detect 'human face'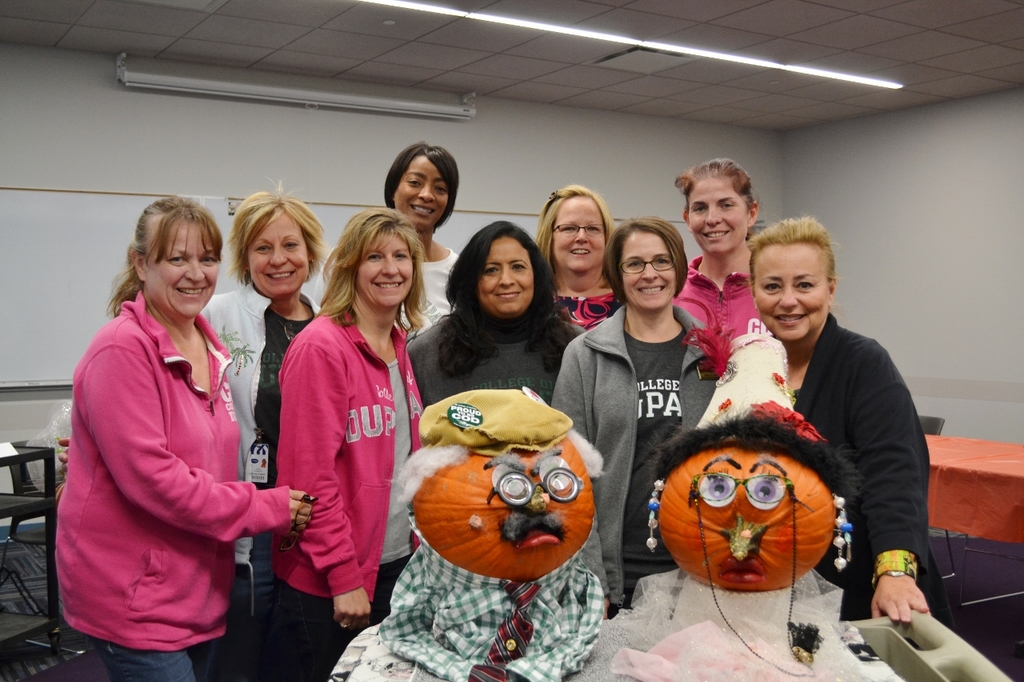
398:162:448:225
